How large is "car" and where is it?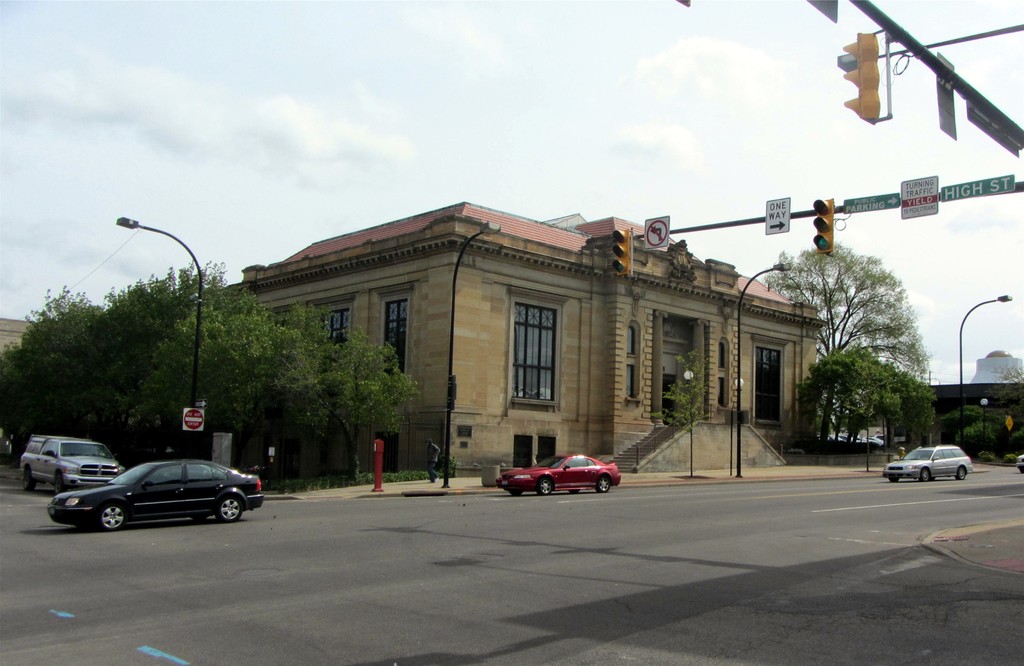
Bounding box: (882, 444, 972, 483).
